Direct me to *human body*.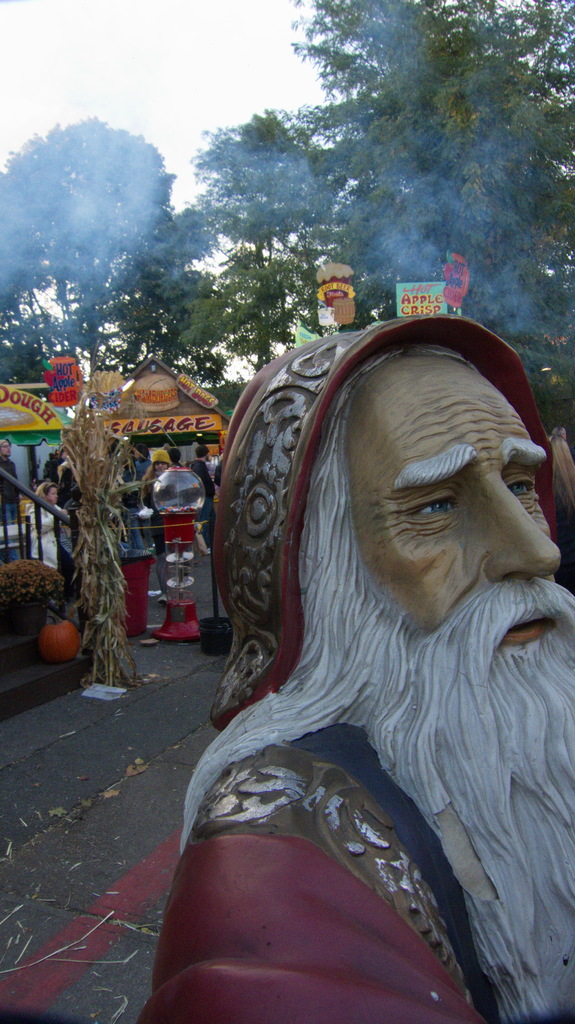
Direction: (x1=50, y1=447, x2=73, y2=493).
